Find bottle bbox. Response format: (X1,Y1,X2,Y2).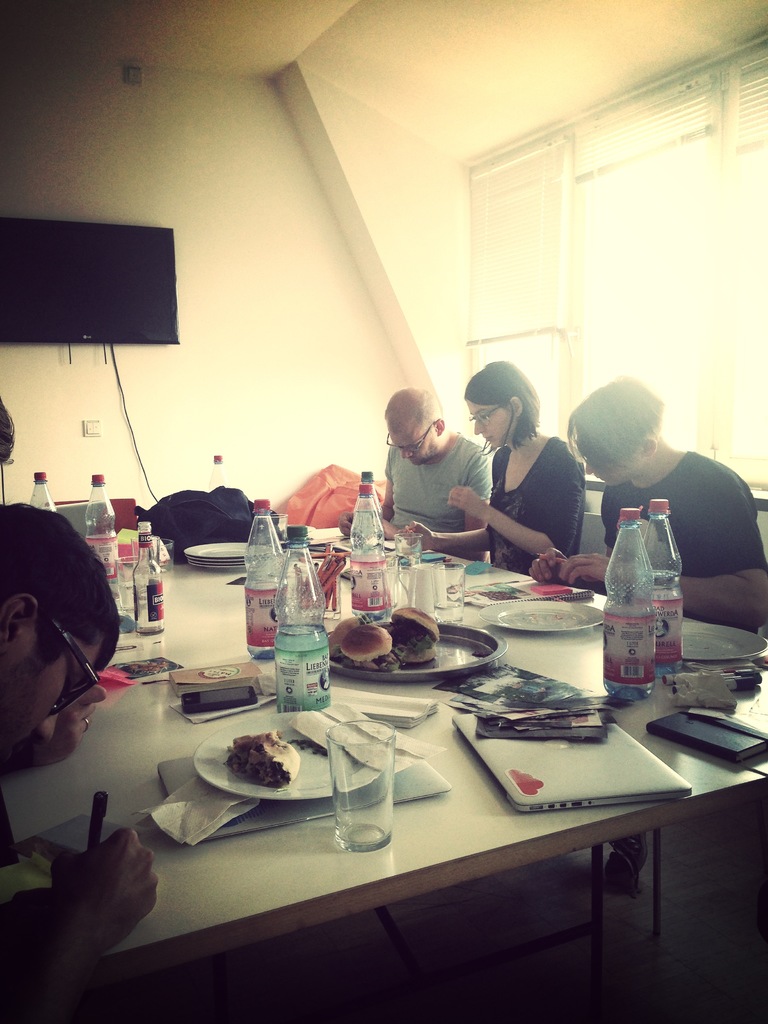
(273,526,331,712).
